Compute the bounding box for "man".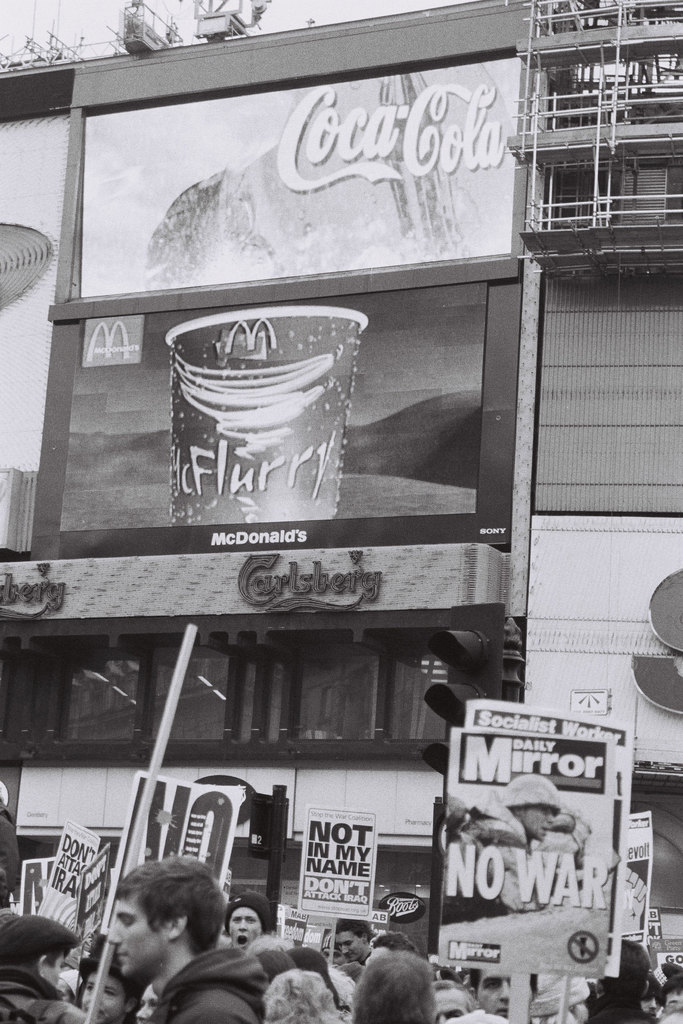
[218, 893, 276, 951].
